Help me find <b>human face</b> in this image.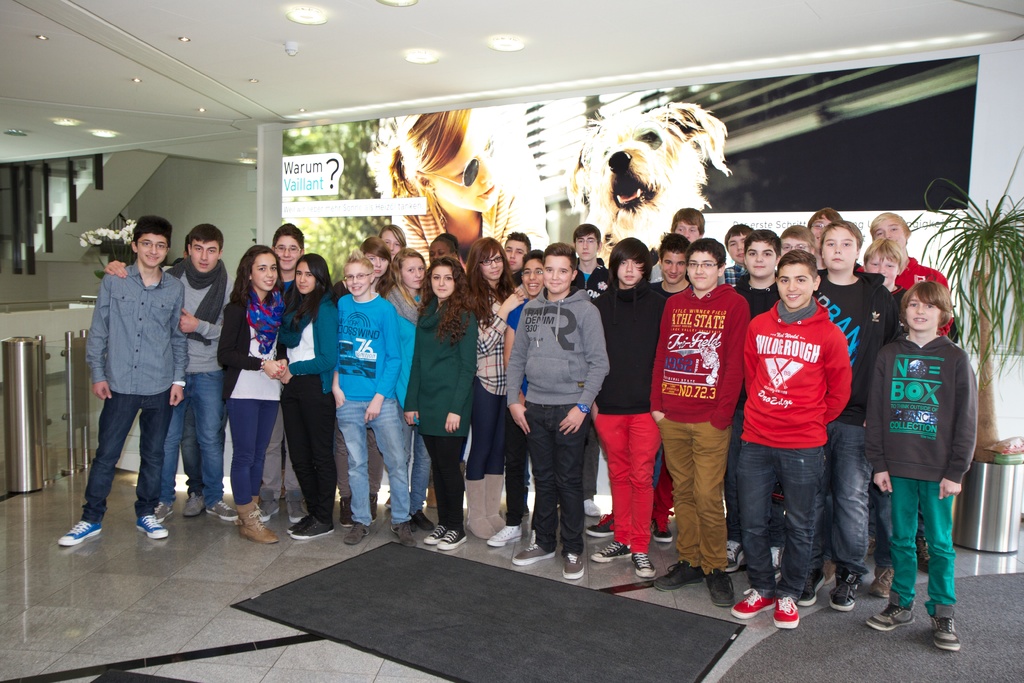
Found it: rect(277, 230, 302, 268).
